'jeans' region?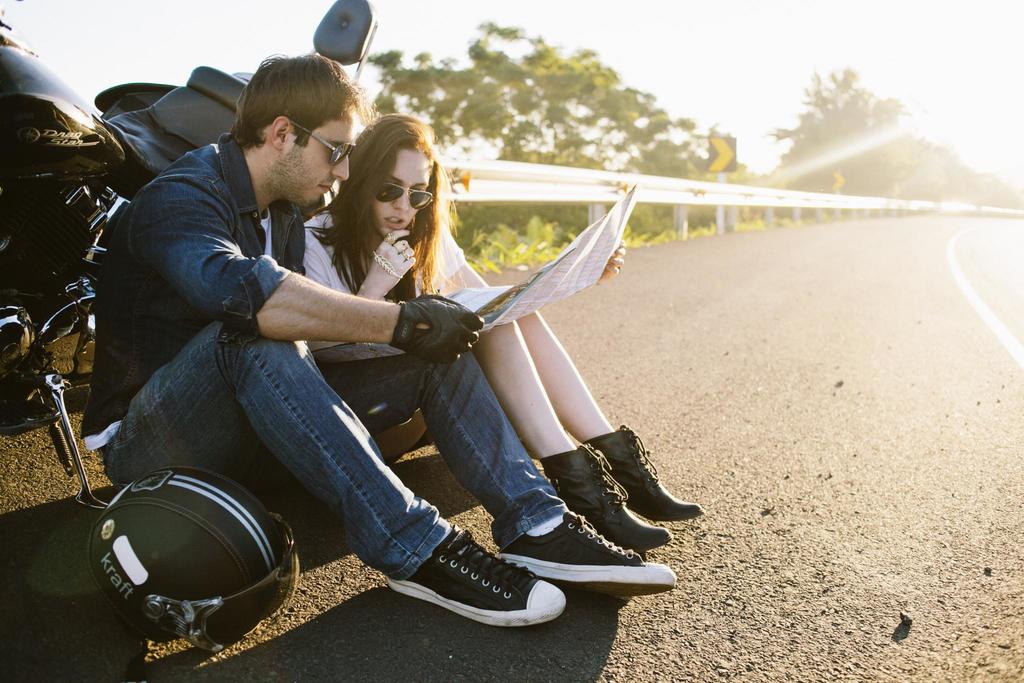
(left=104, top=333, right=598, bottom=631)
